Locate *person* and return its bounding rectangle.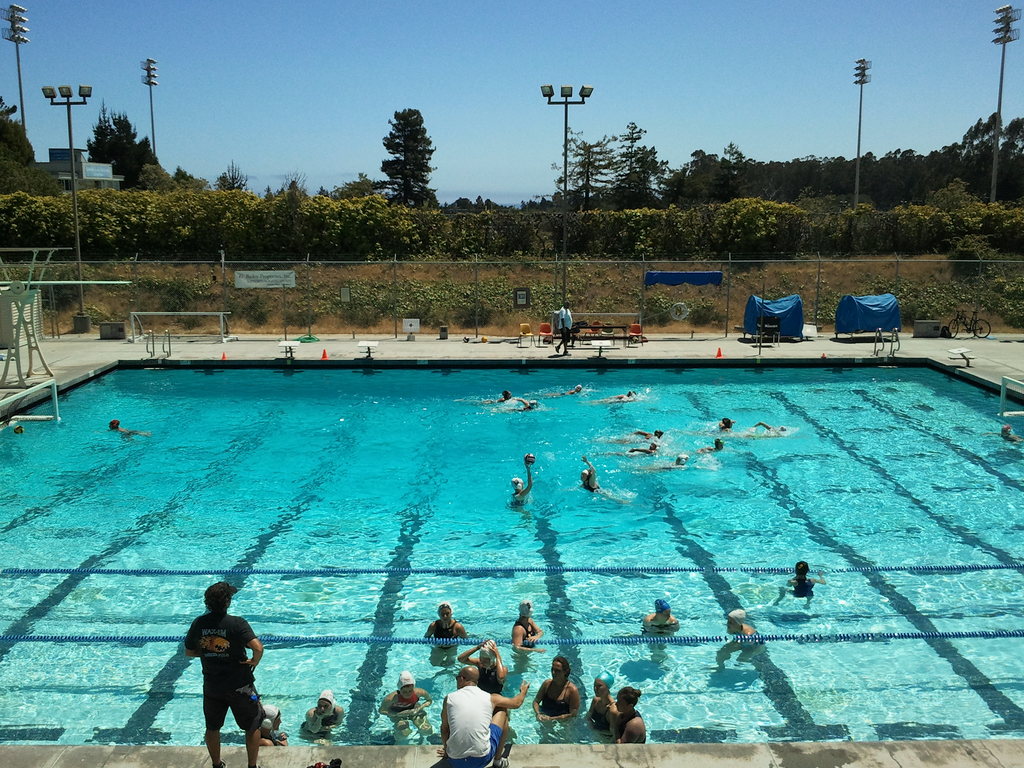
box(611, 687, 647, 741).
